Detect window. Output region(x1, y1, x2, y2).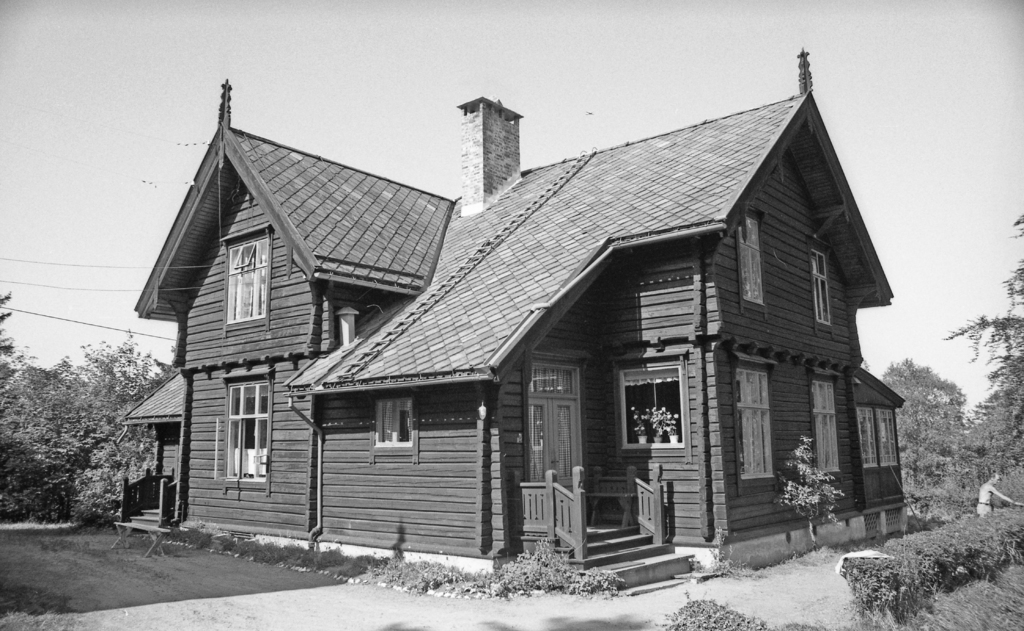
region(877, 408, 899, 467).
